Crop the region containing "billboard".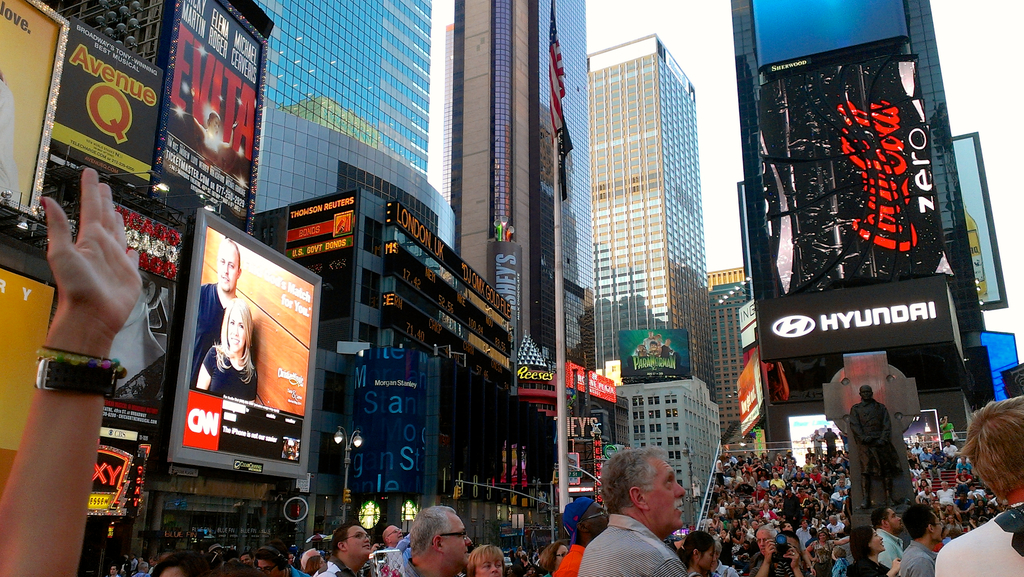
Crop region: [0,3,59,204].
